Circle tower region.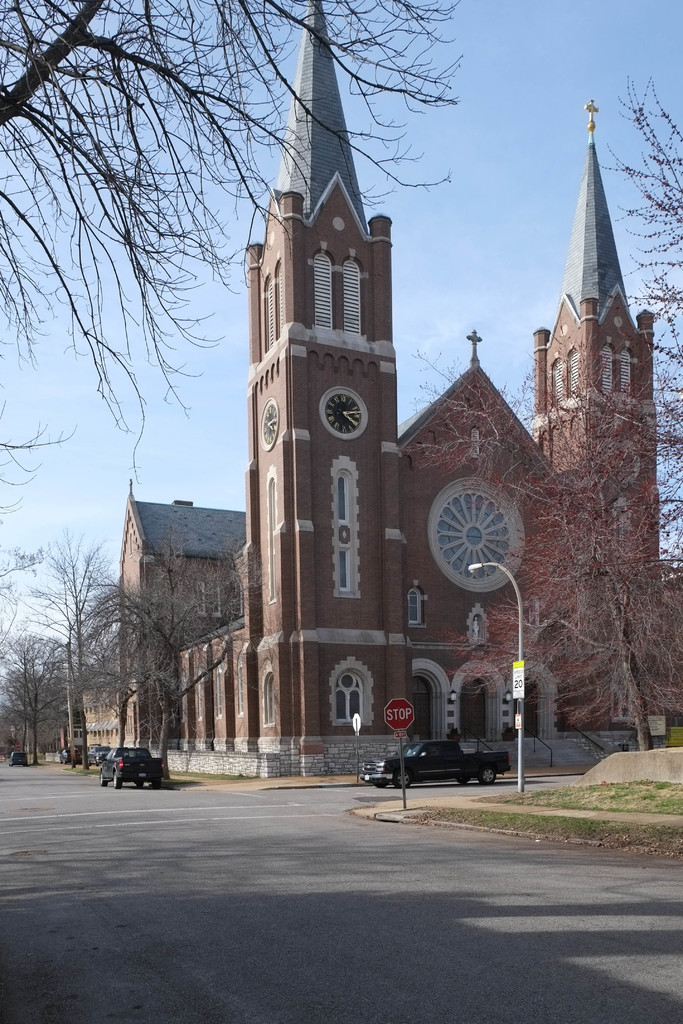
Region: l=546, t=99, r=675, b=715.
